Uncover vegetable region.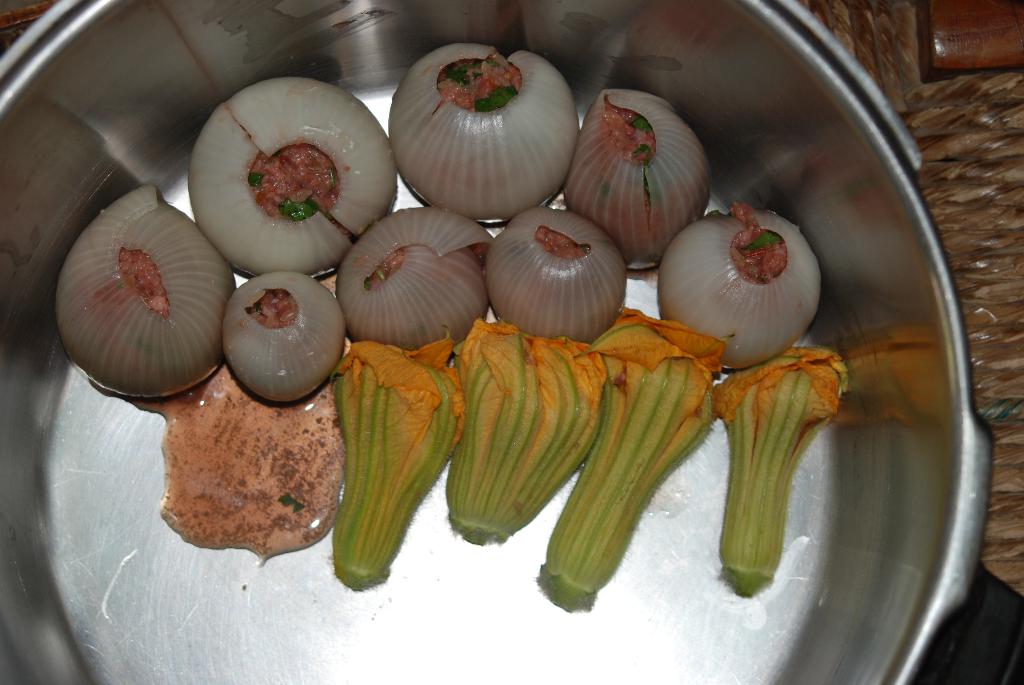
Uncovered: 660,212,820,372.
